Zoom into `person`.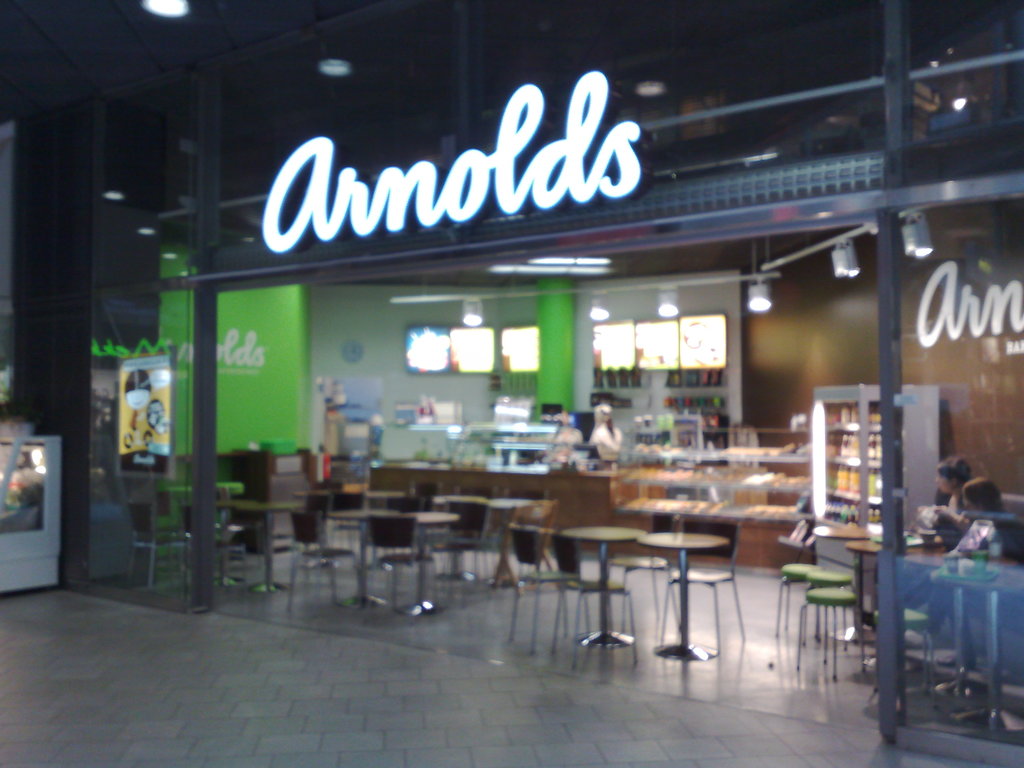
Zoom target: 911 458 969 540.
